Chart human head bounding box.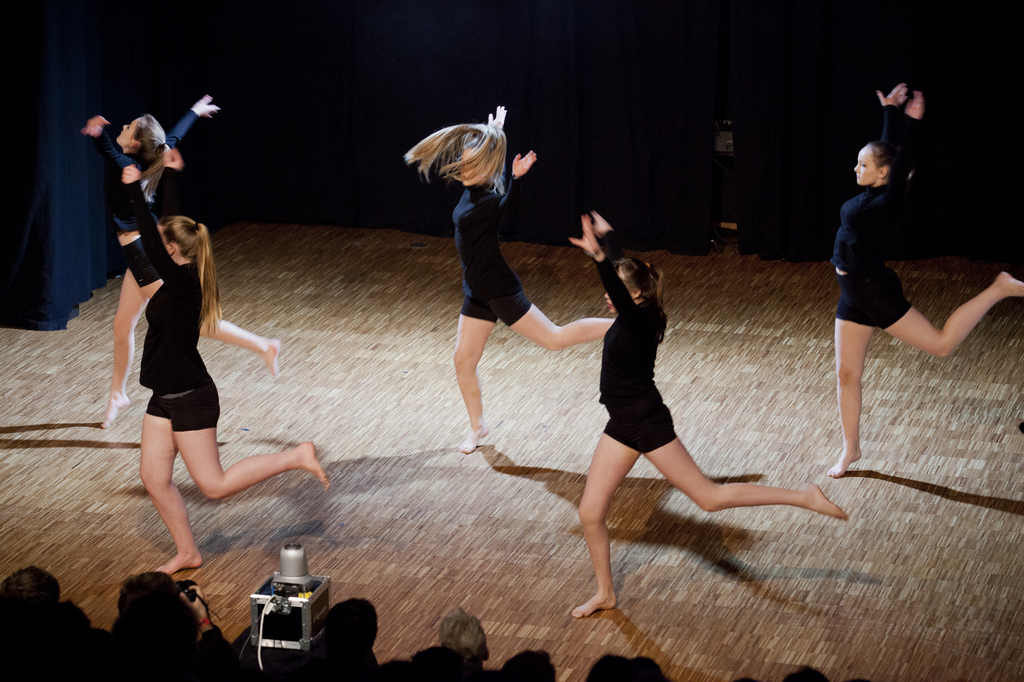
Charted: box=[585, 651, 671, 681].
